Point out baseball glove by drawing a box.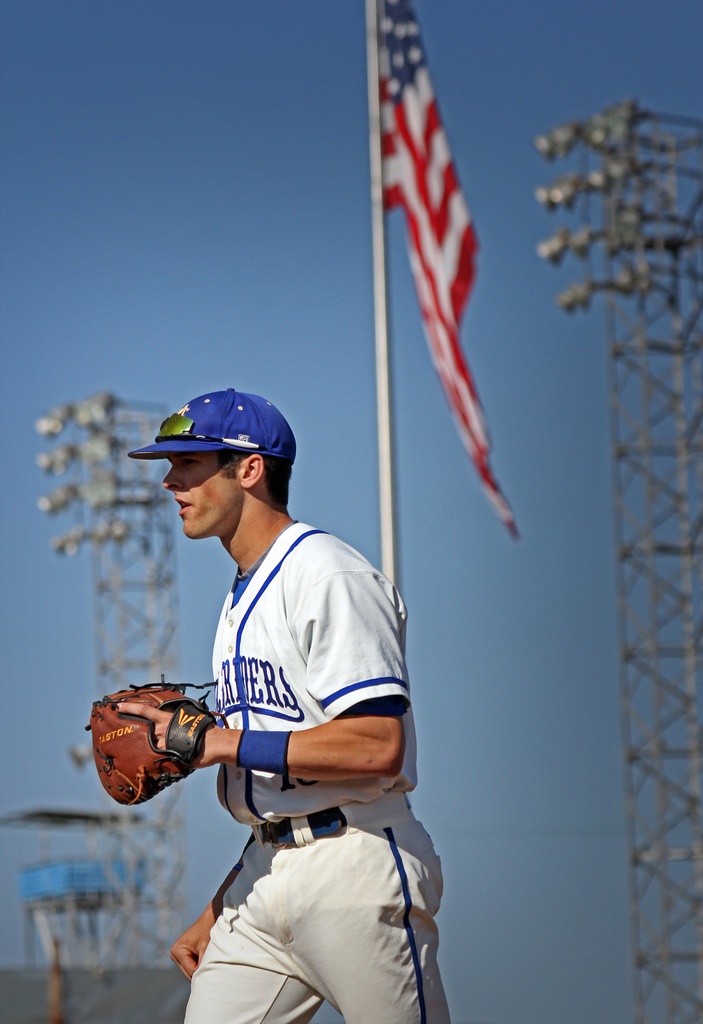
(83,669,231,805).
